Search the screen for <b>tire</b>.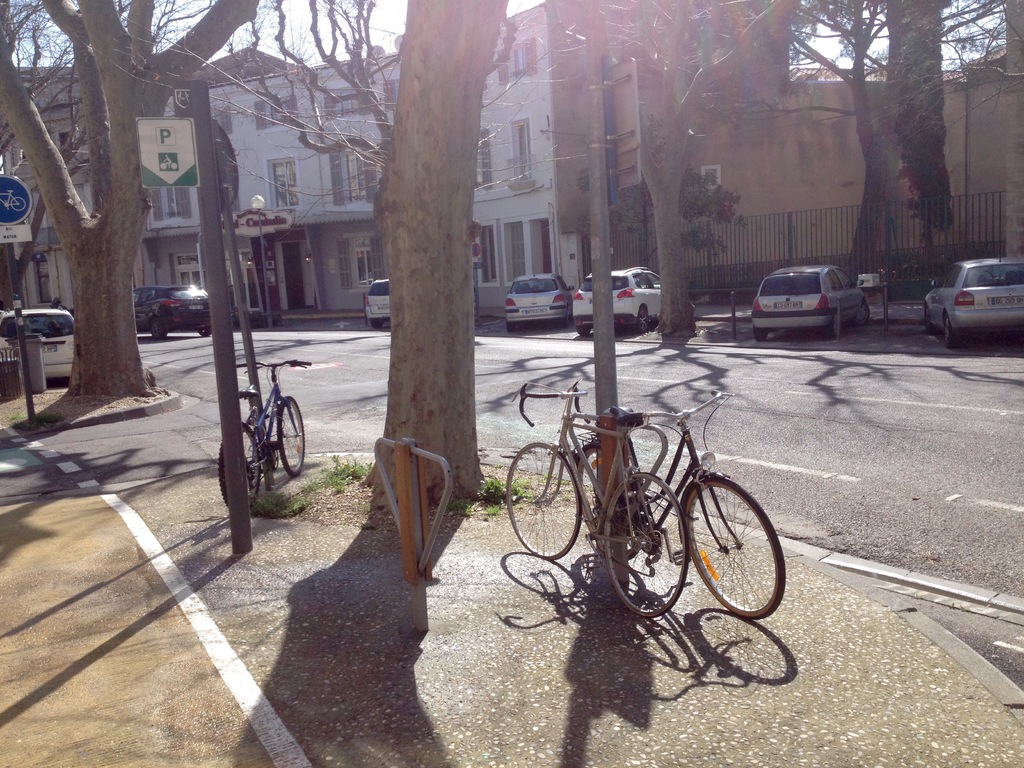
Found at bbox=[606, 471, 691, 622].
